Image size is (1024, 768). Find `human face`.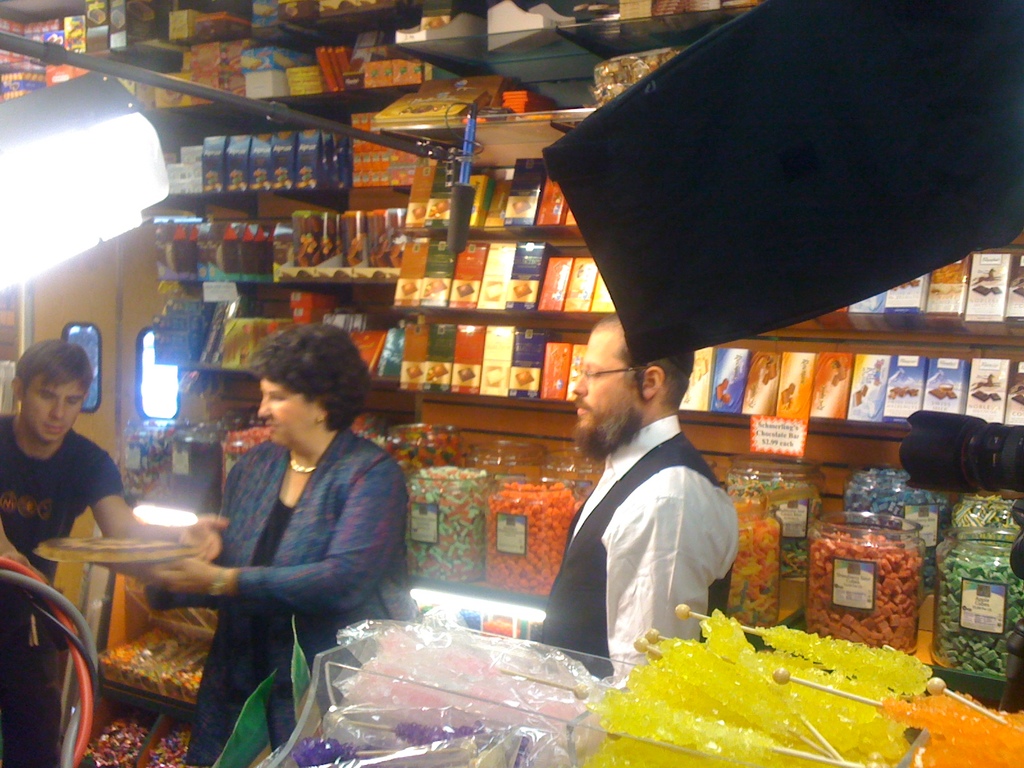
select_region(21, 368, 86, 442).
